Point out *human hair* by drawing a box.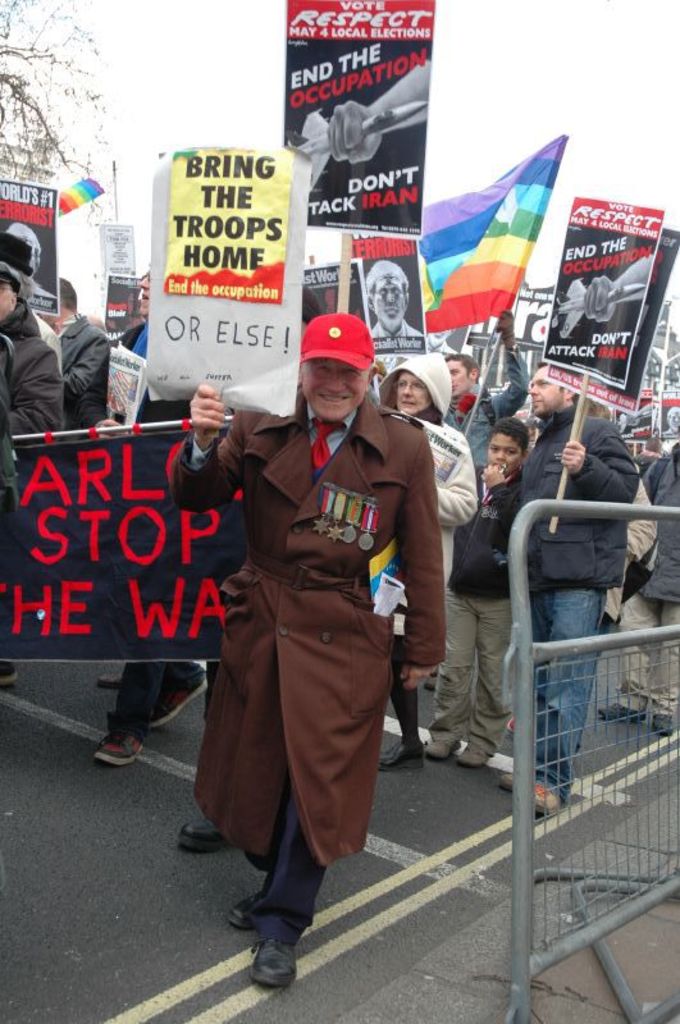
<region>371, 257, 407, 293</region>.
